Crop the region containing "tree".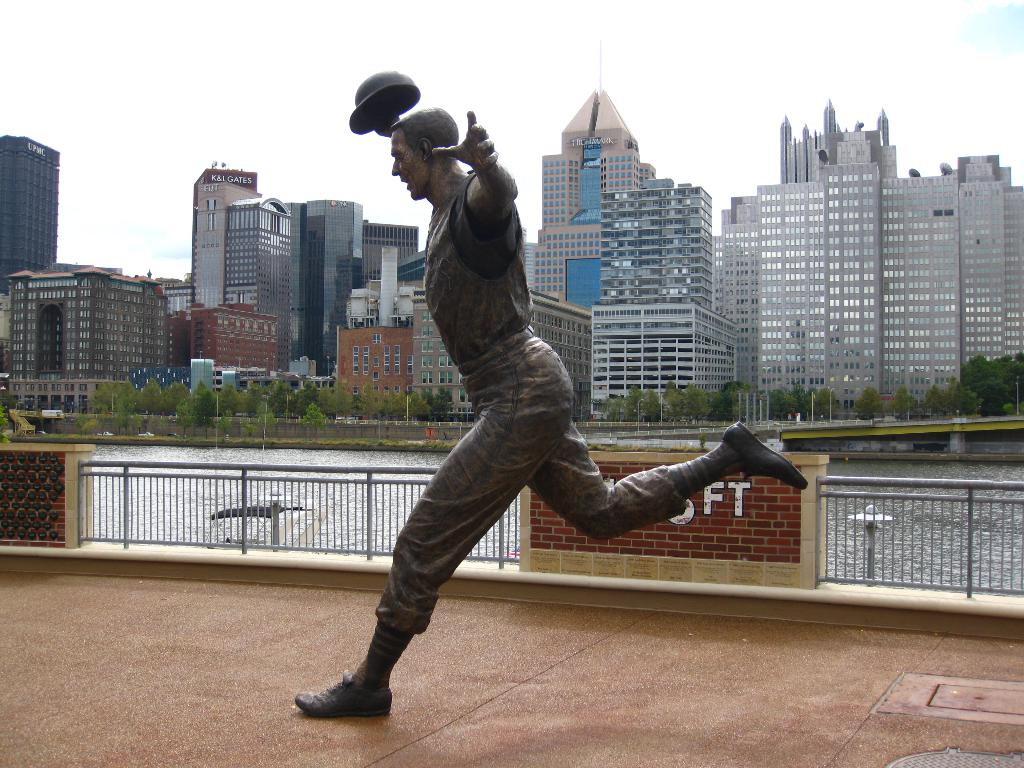
Crop region: {"left": 114, "top": 381, "right": 139, "bottom": 410}.
